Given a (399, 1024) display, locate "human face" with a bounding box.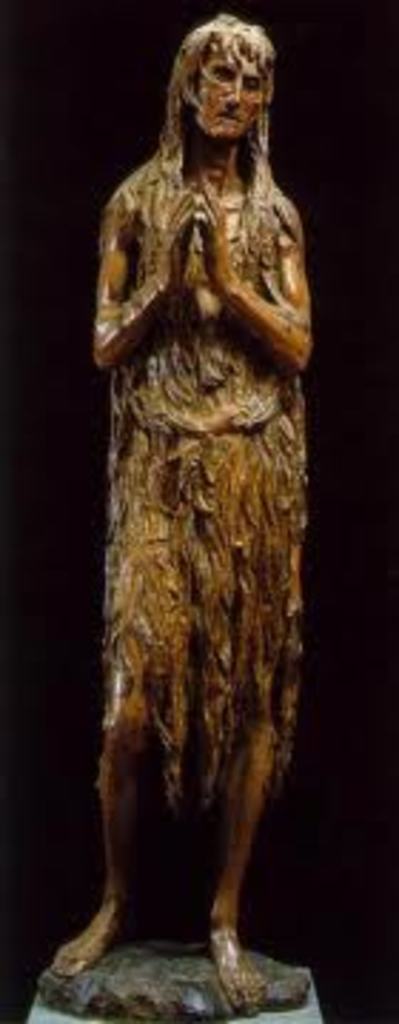
Located: (left=191, top=51, right=262, bottom=140).
